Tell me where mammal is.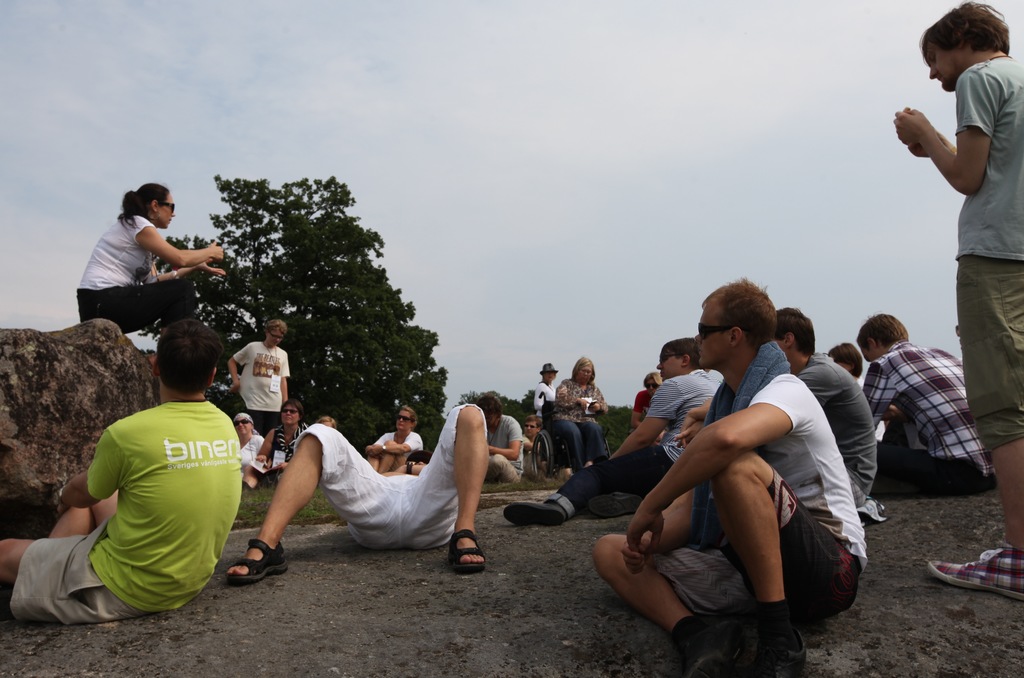
mammal is at (left=854, top=311, right=980, bottom=505).
